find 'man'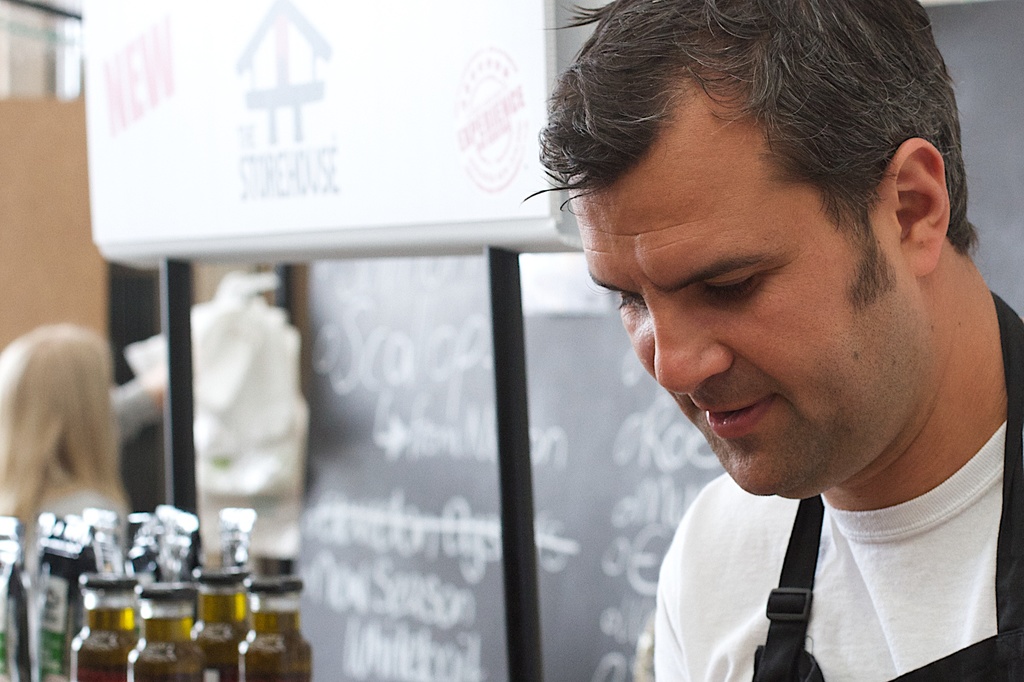
[left=507, top=0, right=1023, bottom=681]
